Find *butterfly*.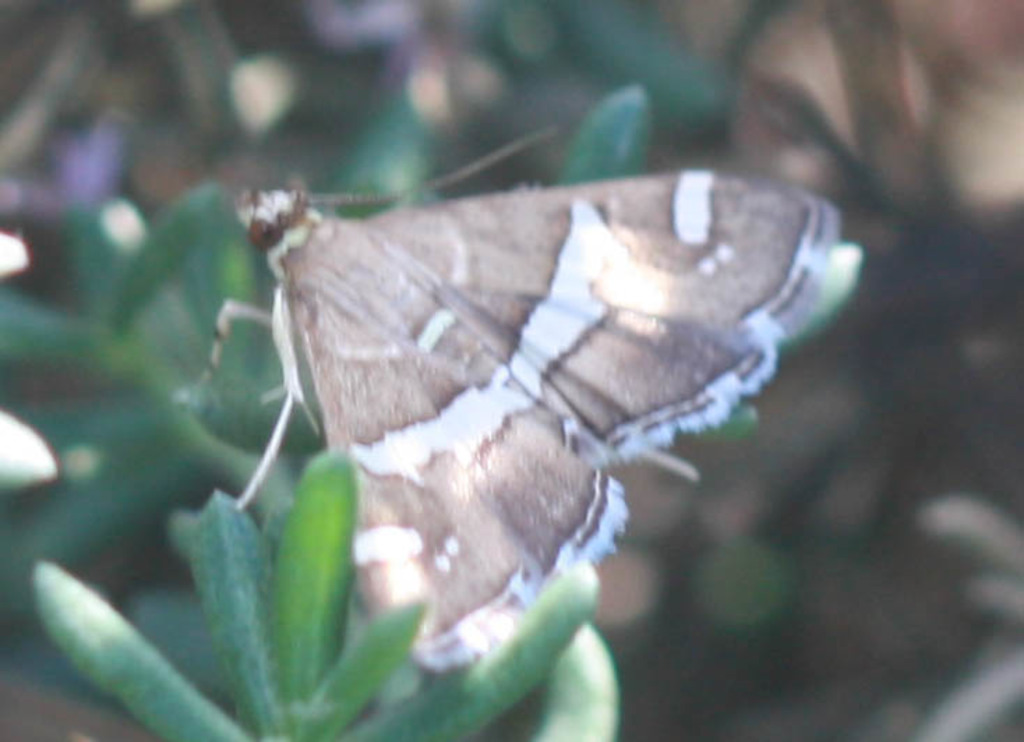
[x1=191, y1=130, x2=858, y2=656].
